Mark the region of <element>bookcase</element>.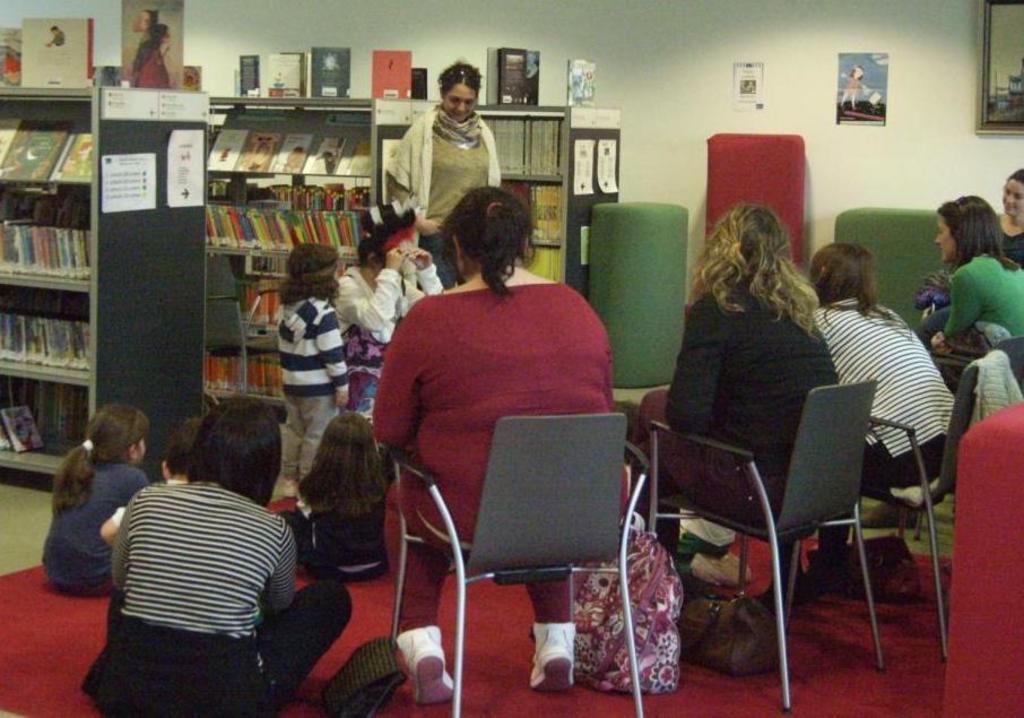
Region: {"x1": 0, "y1": 85, "x2": 141, "y2": 442}.
